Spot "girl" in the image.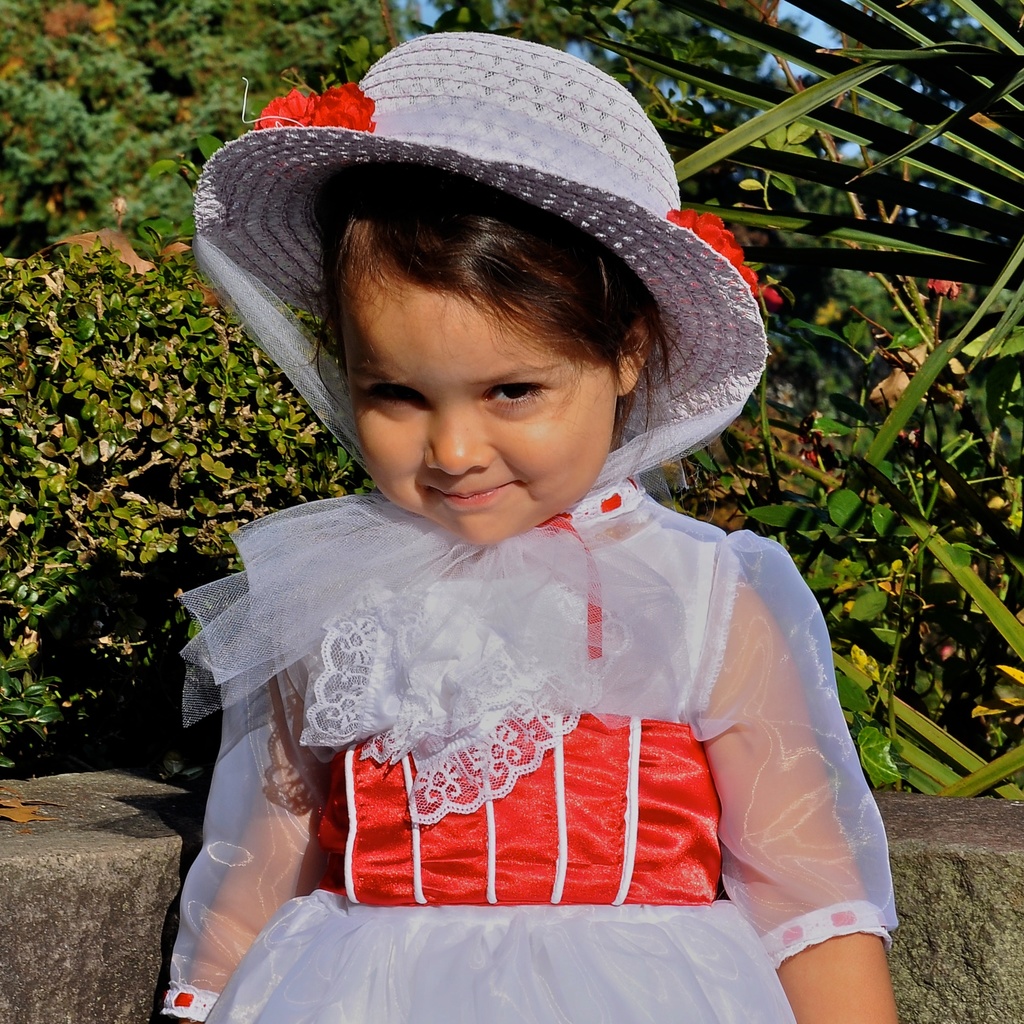
"girl" found at [left=162, top=29, right=899, bottom=1022].
